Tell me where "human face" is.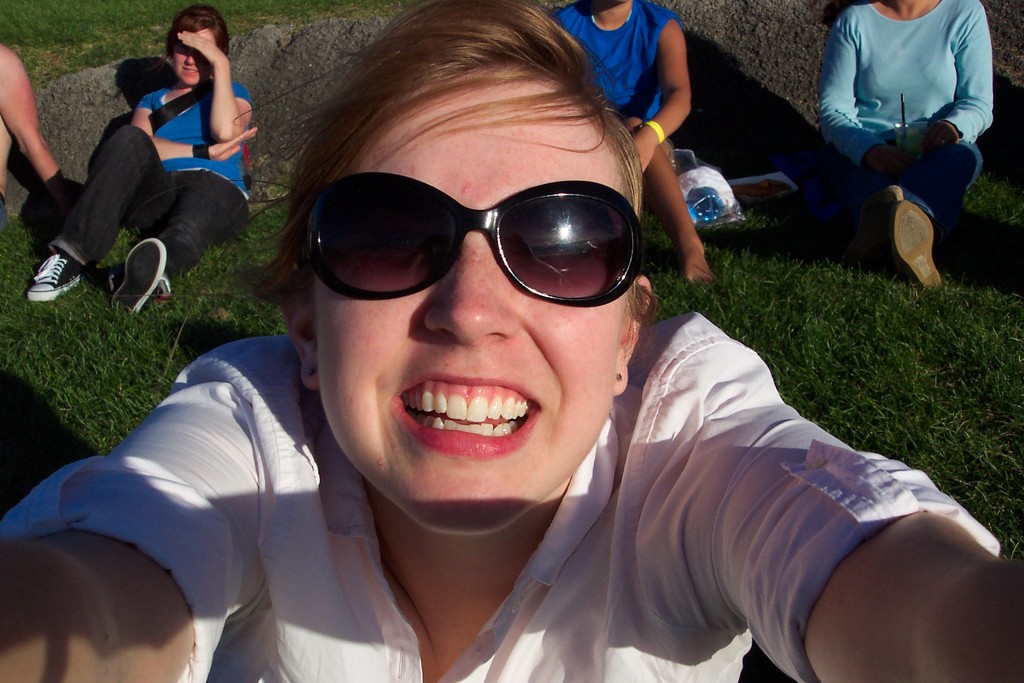
"human face" is at (174,23,215,86).
